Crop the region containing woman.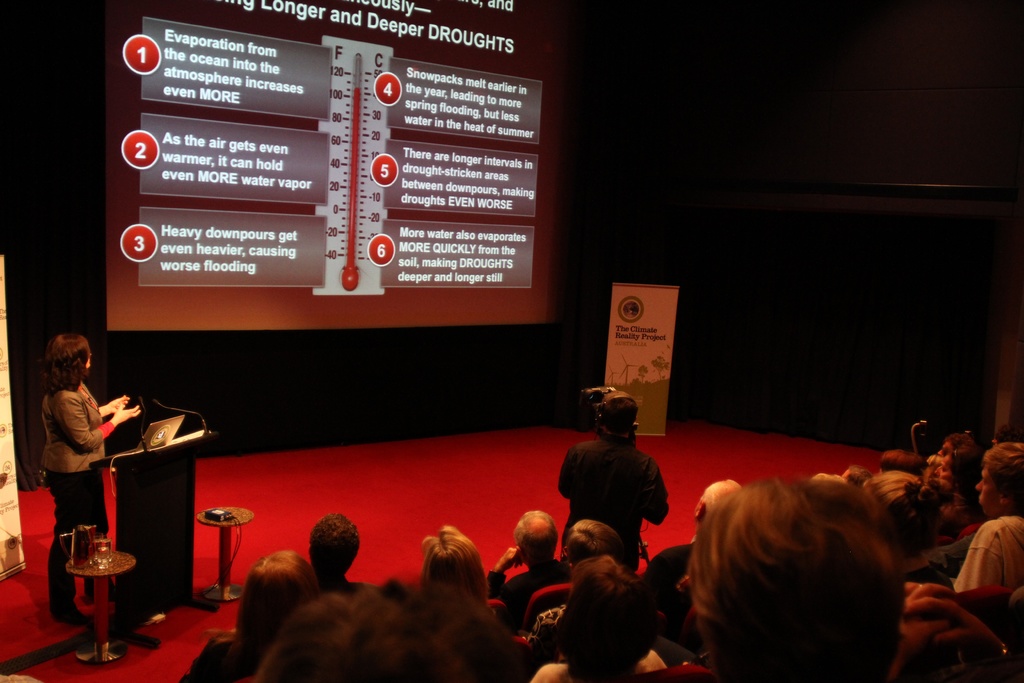
Crop region: [left=862, top=470, right=957, bottom=593].
